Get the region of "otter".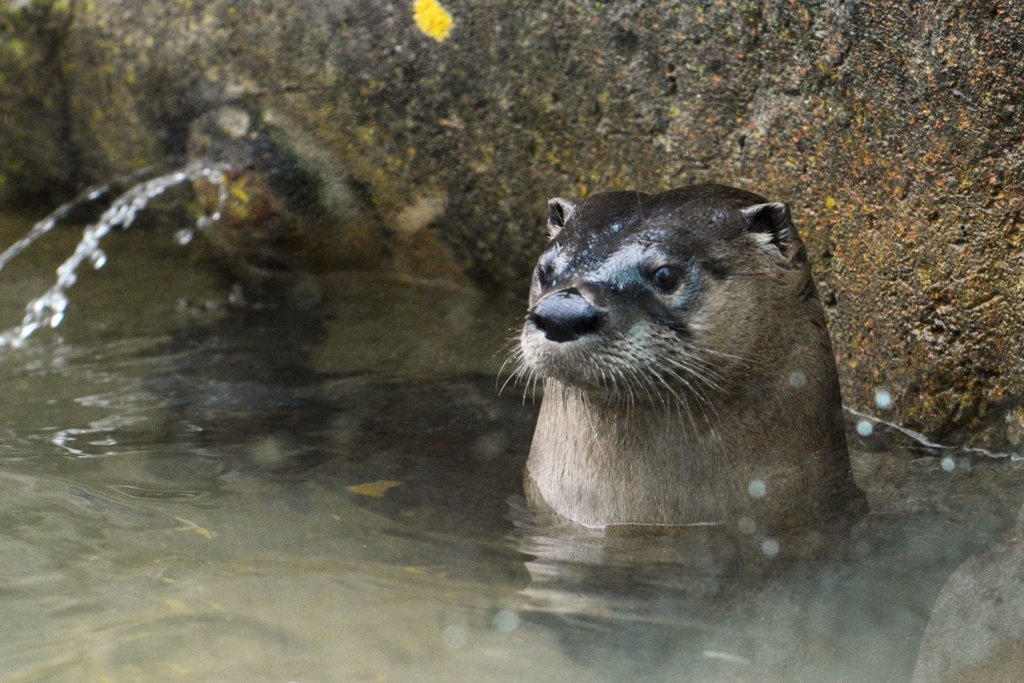
box(501, 188, 873, 541).
